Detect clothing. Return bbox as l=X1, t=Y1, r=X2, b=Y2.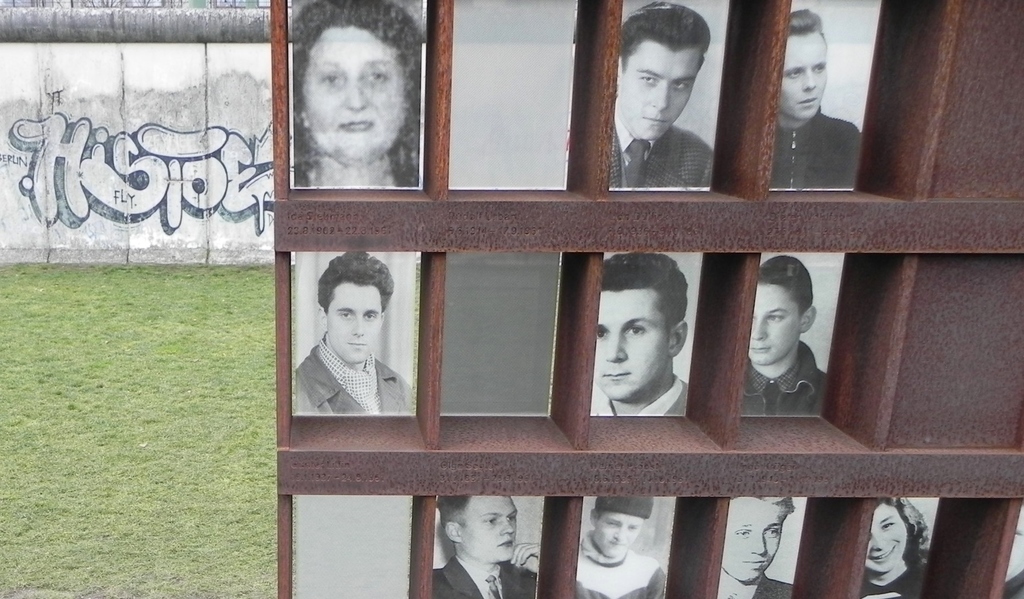
l=742, t=332, r=828, b=416.
